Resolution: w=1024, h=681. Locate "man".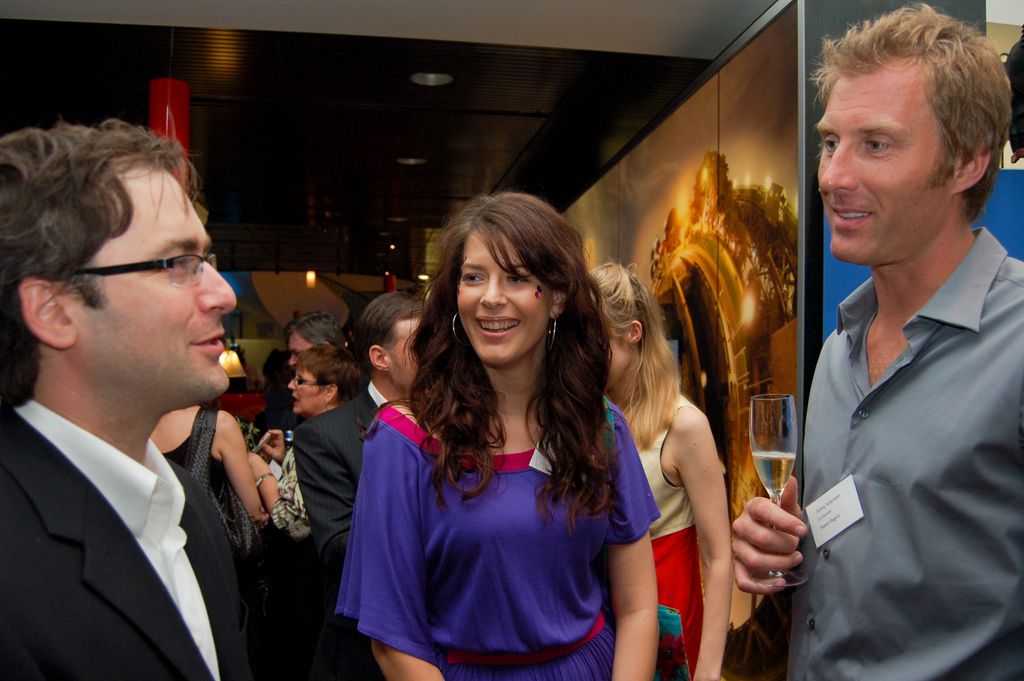
(285,308,346,364).
